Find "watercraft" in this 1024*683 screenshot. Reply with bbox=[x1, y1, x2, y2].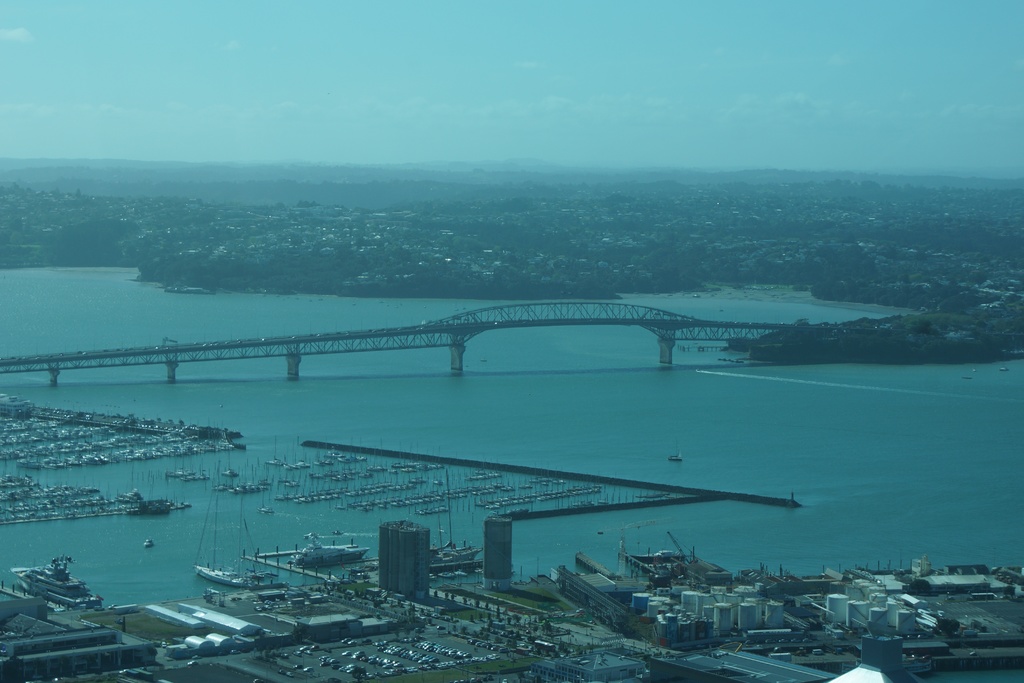
bbox=[84, 506, 102, 518].
